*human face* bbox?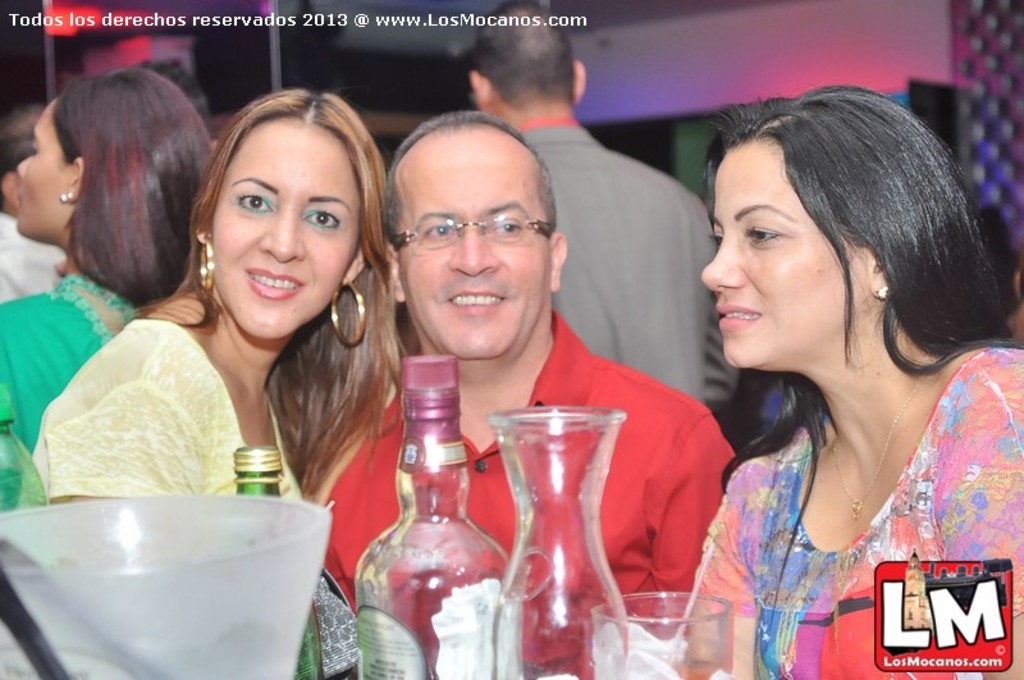
(left=690, top=141, right=851, bottom=383)
